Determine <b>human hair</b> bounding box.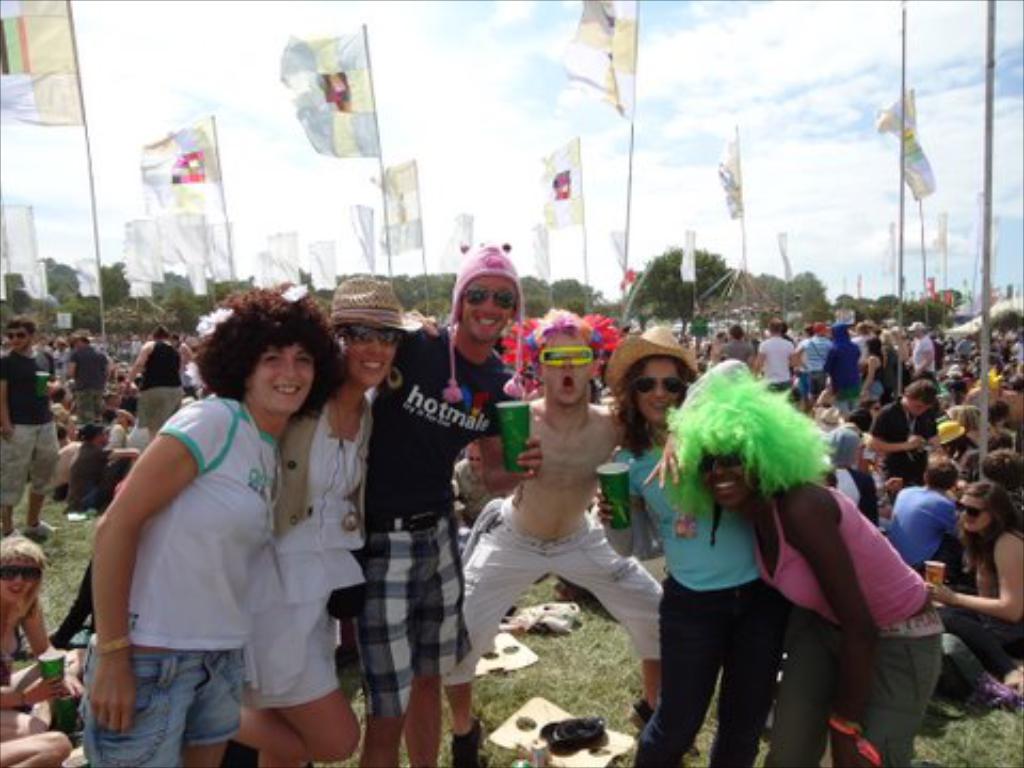
Determined: box=[518, 305, 619, 371].
